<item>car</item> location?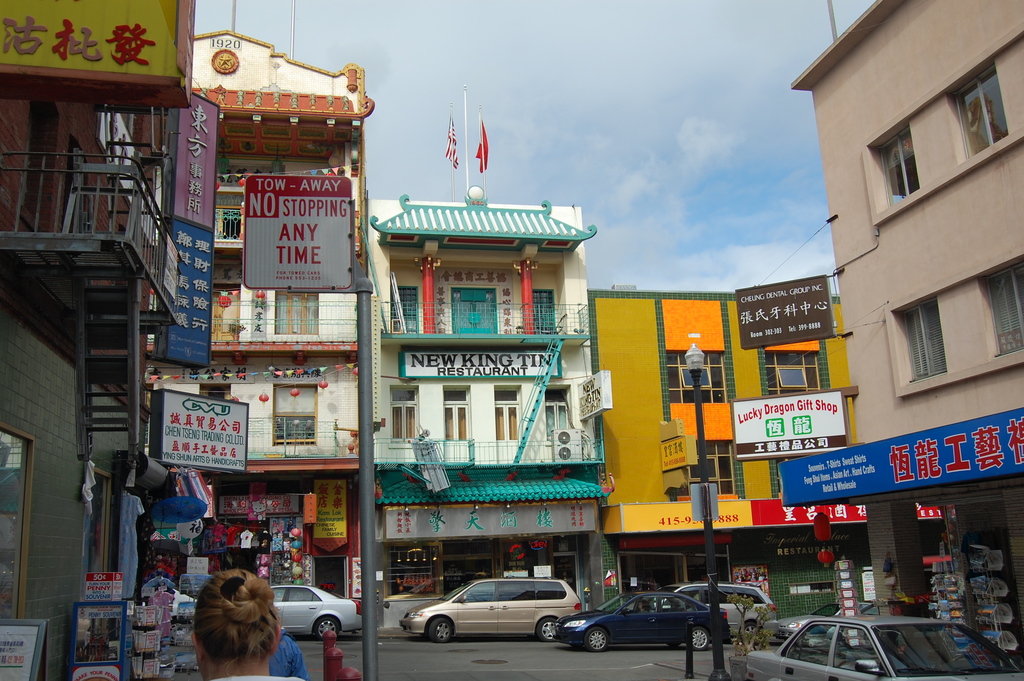
<bbox>774, 599, 878, 646</bbox>
